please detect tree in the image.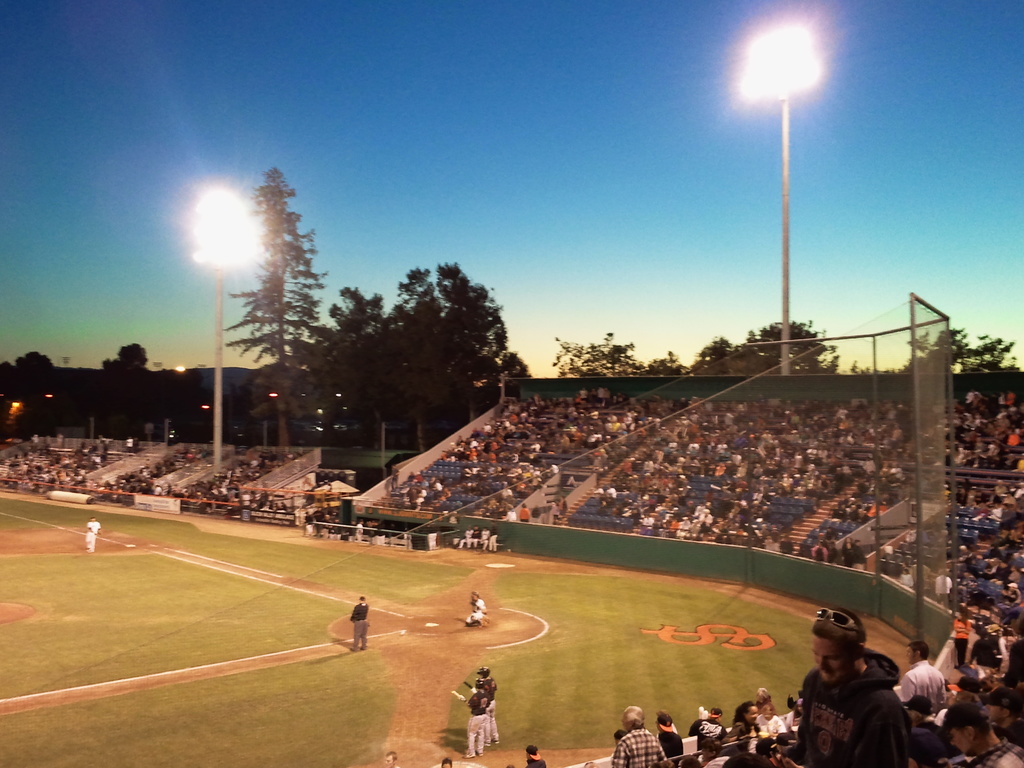
bbox=[652, 355, 690, 374].
